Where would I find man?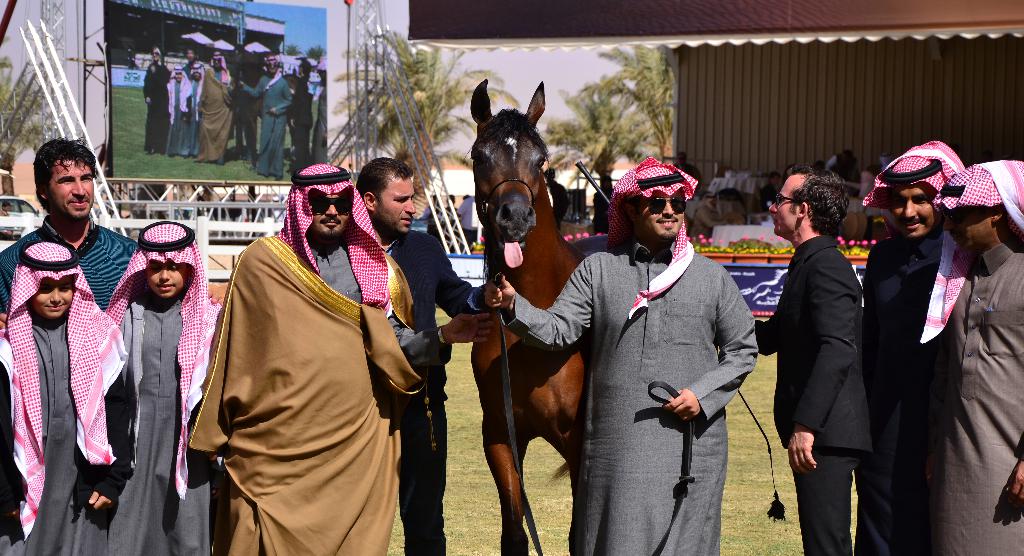
At box=[855, 141, 968, 555].
